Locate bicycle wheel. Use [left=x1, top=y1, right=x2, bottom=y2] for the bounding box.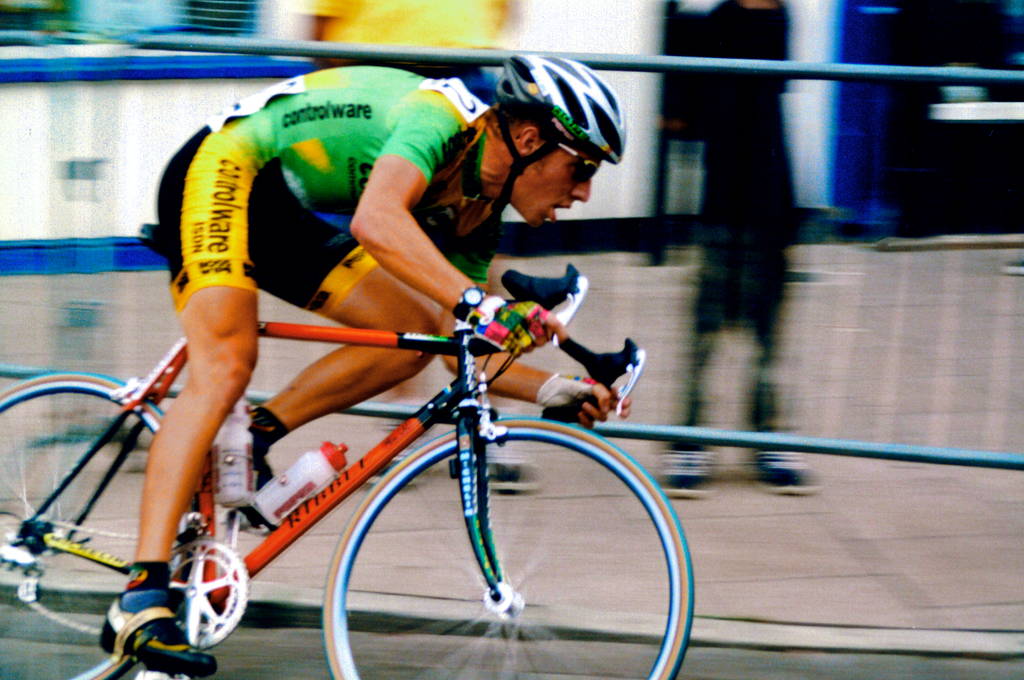
[left=0, top=370, right=200, bottom=679].
